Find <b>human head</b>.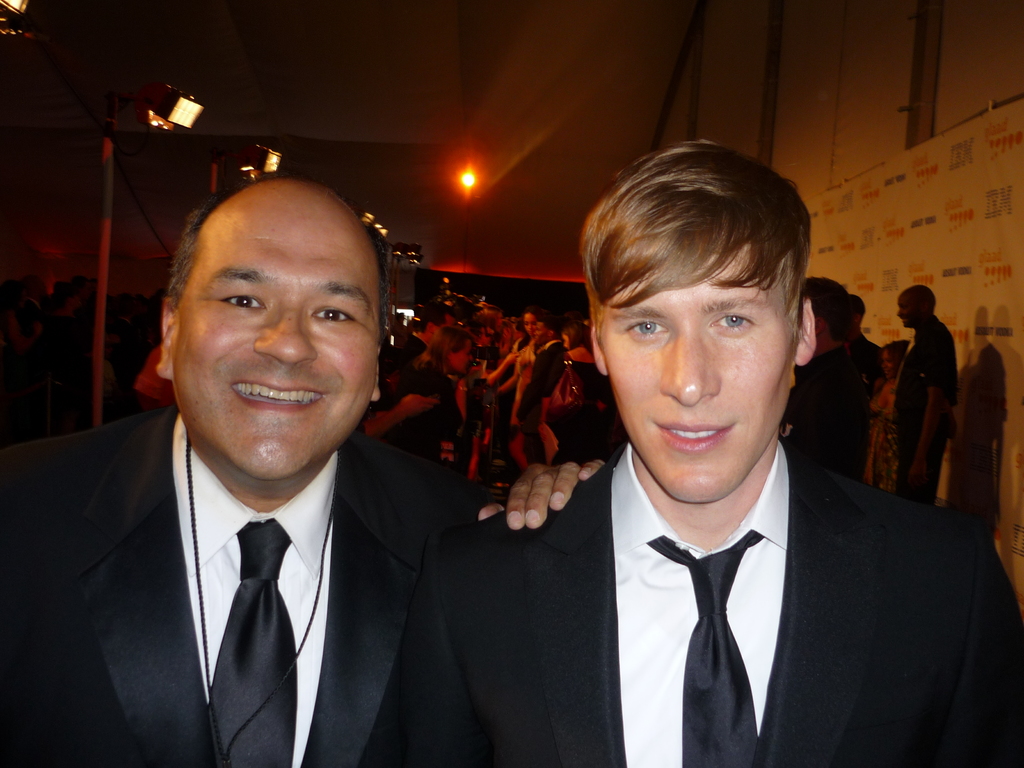
(left=896, top=284, right=936, bottom=328).
